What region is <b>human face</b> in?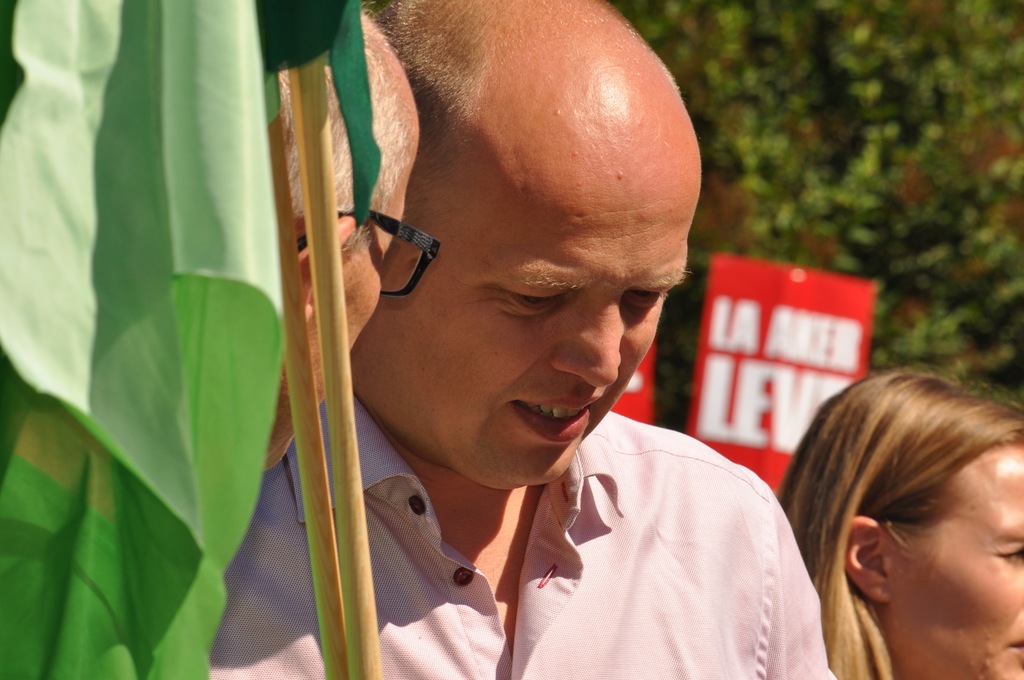
<region>888, 437, 1023, 679</region>.
